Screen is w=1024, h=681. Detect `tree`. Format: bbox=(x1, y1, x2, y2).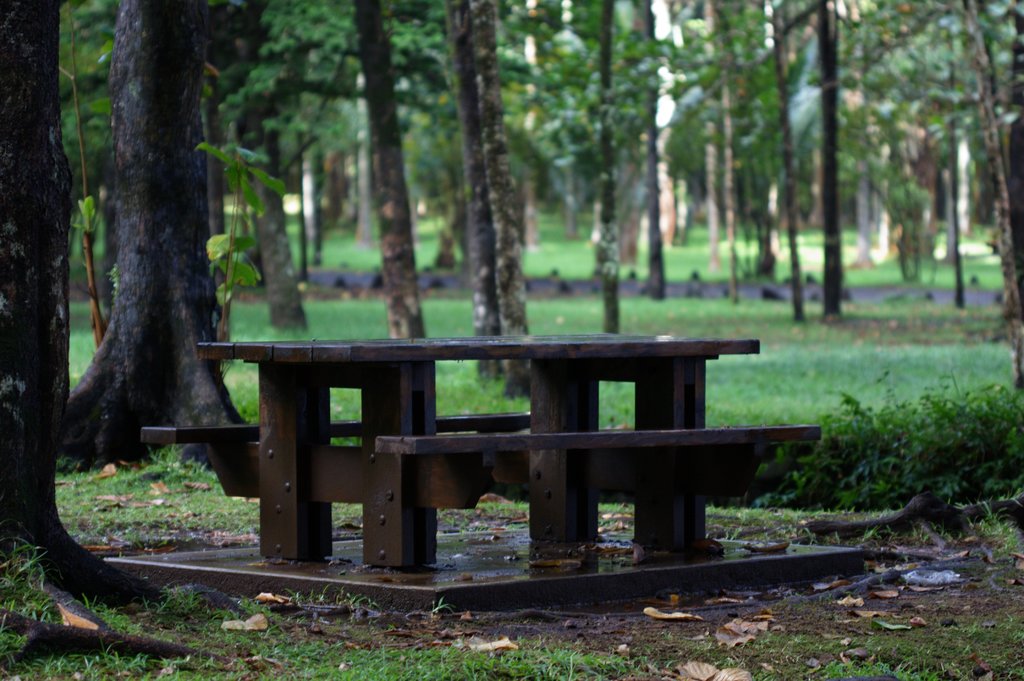
bbox=(0, 0, 254, 668).
